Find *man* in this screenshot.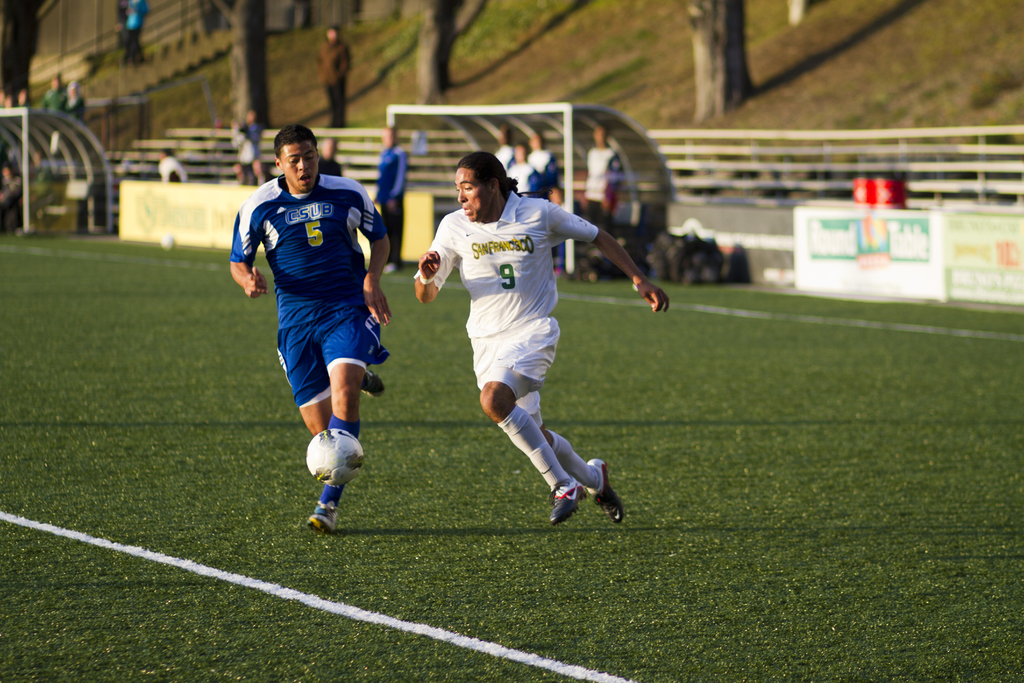
The bounding box for *man* is locate(122, 0, 151, 65).
